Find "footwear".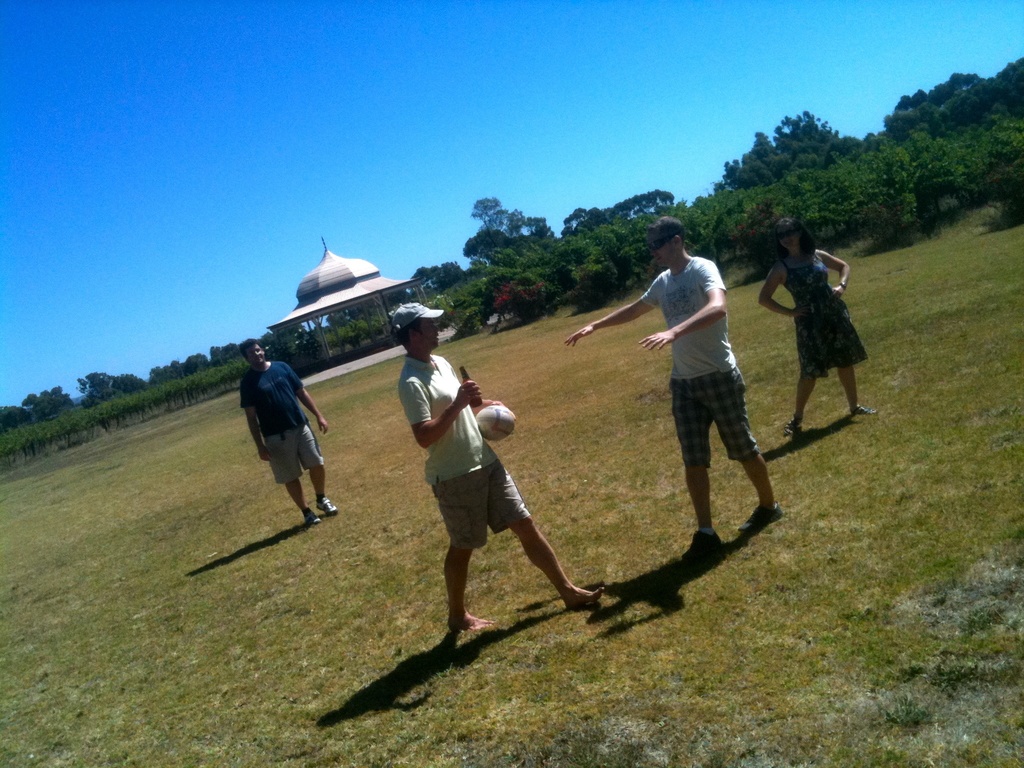
left=739, top=502, right=781, bottom=533.
